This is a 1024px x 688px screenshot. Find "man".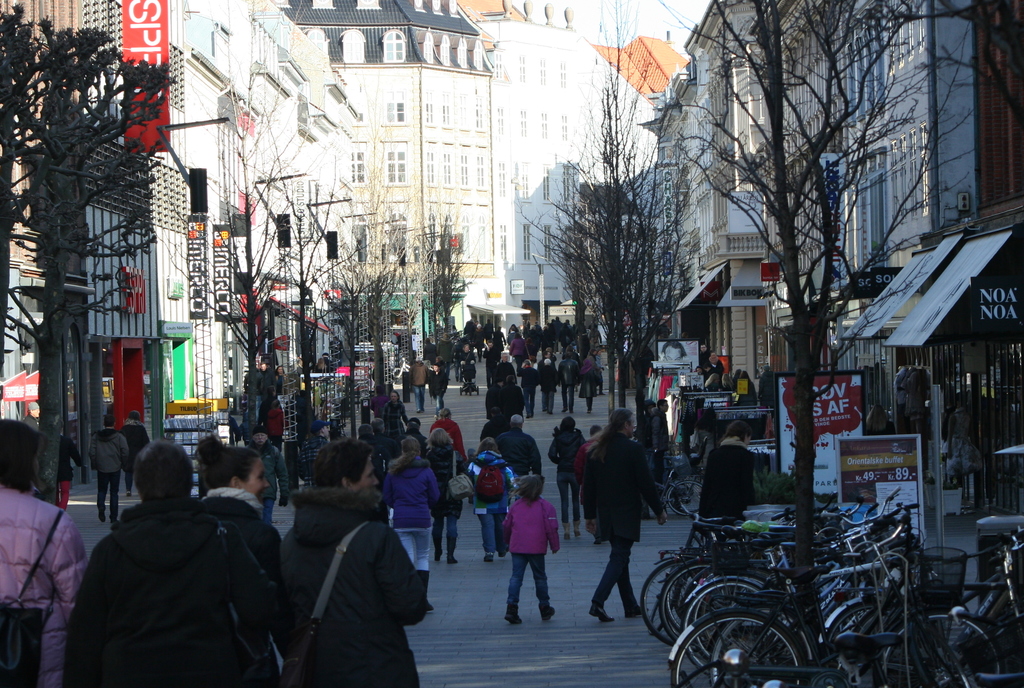
Bounding box: pyautogui.locateOnScreen(662, 340, 692, 365).
